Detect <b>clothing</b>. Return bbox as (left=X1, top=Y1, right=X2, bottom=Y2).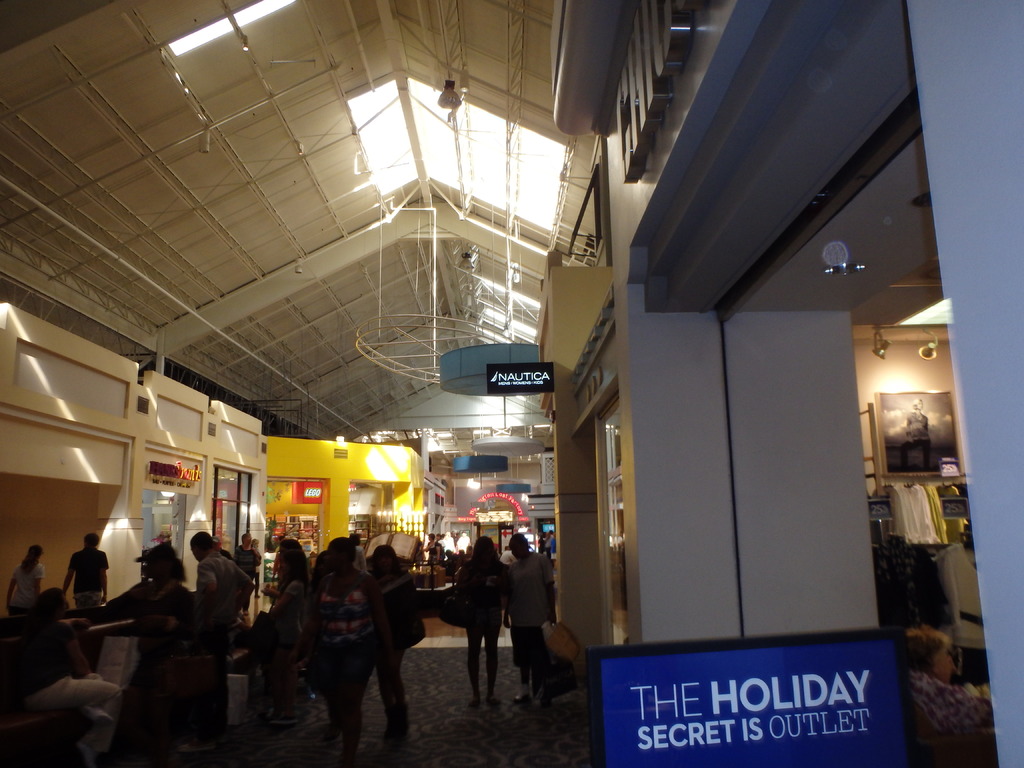
(left=5, top=552, right=45, bottom=660).
